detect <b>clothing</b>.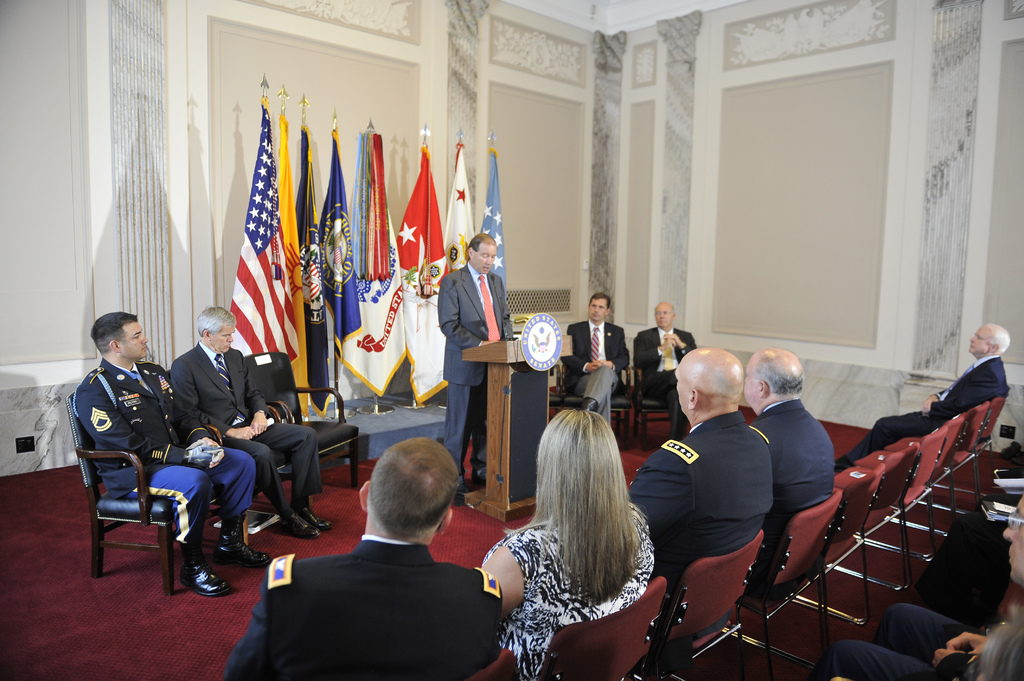
Detected at (left=557, top=318, right=624, bottom=380).
